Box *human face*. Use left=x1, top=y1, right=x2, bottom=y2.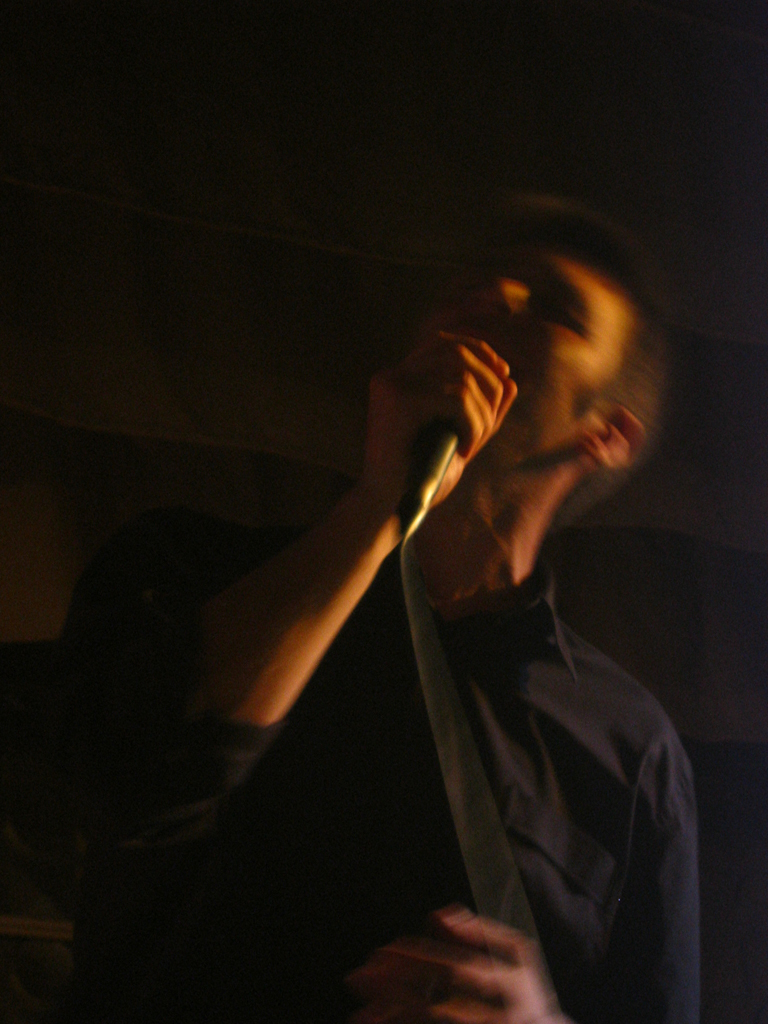
left=448, top=251, right=631, bottom=464.
